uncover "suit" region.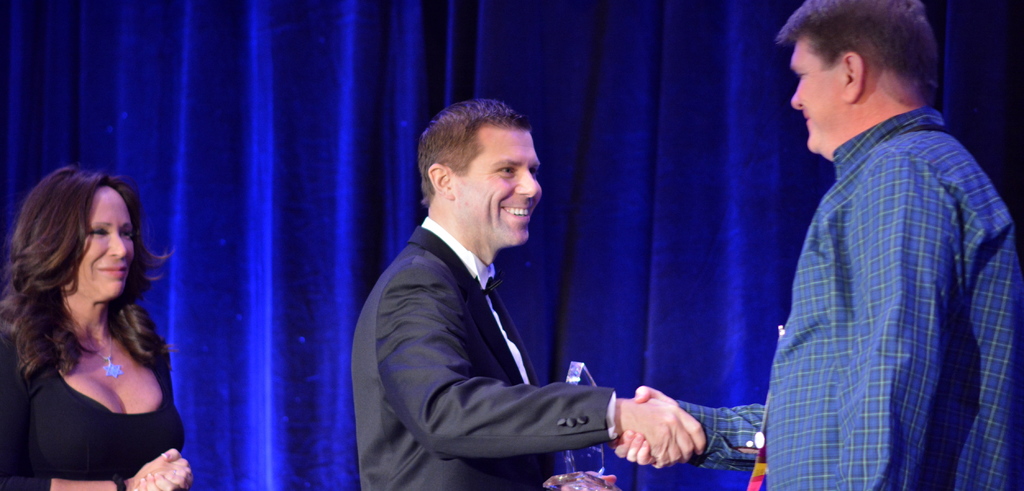
Uncovered: box=[375, 194, 685, 483].
